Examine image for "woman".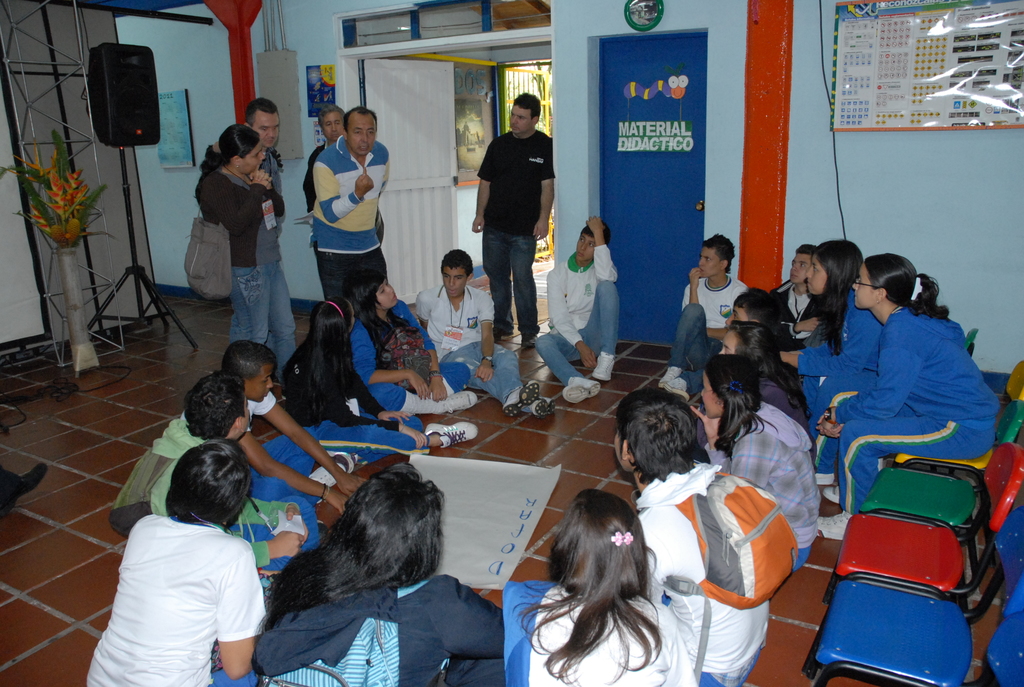
Examination result: bbox=[343, 262, 478, 418].
